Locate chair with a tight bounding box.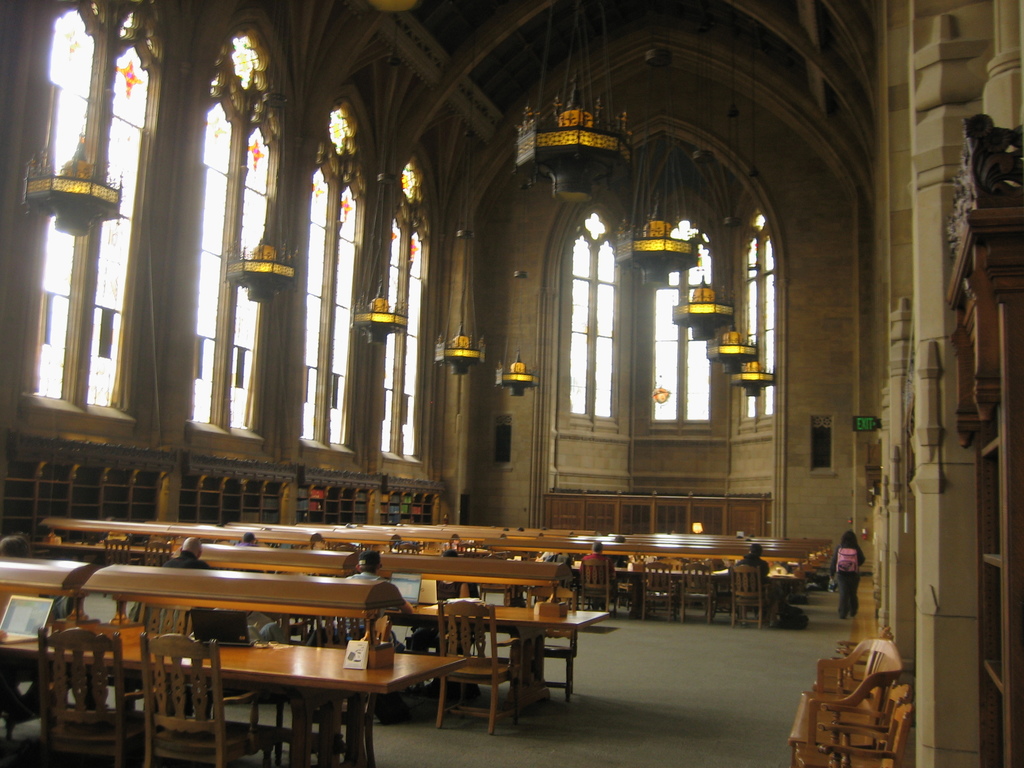
(148, 541, 173, 566).
